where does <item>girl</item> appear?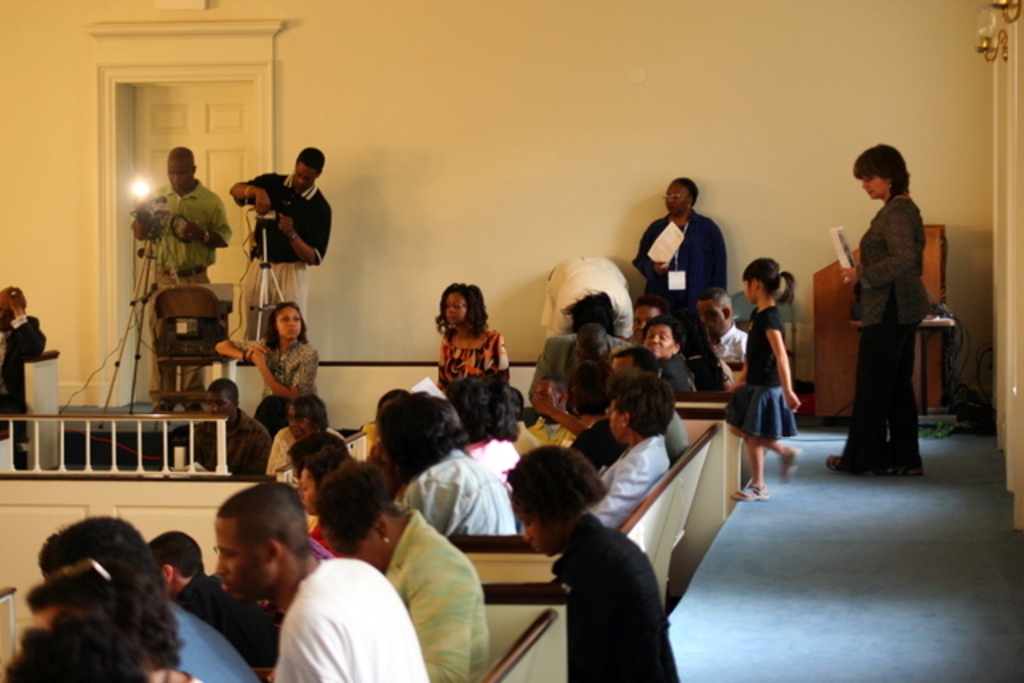
Appears at bbox=[725, 258, 802, 502].
